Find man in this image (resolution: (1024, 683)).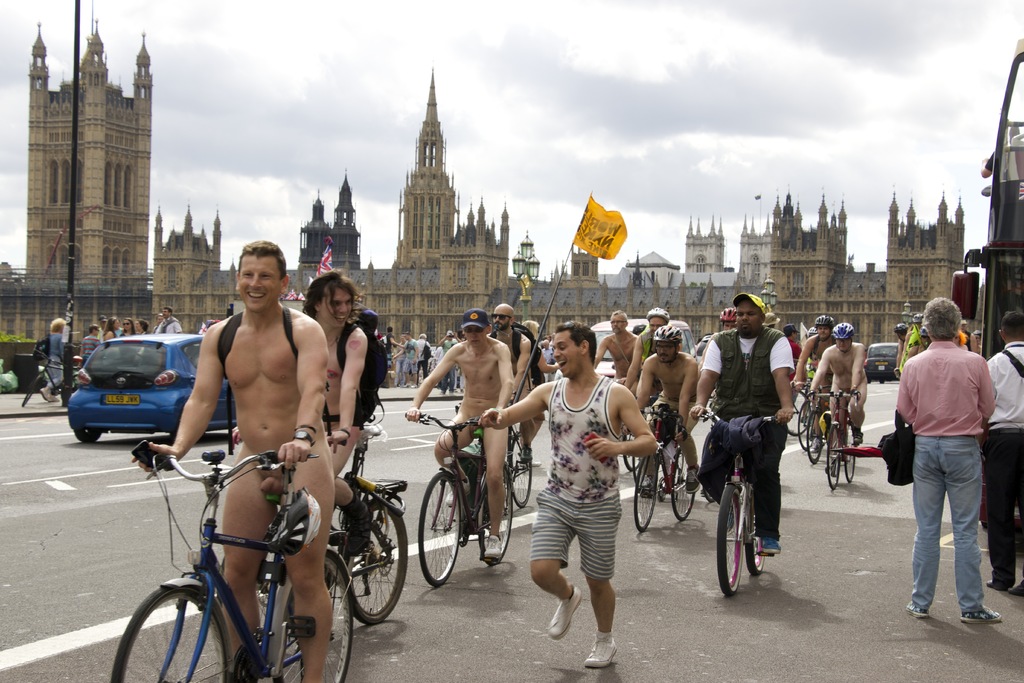
select_region(634, 326, 705, 496).
